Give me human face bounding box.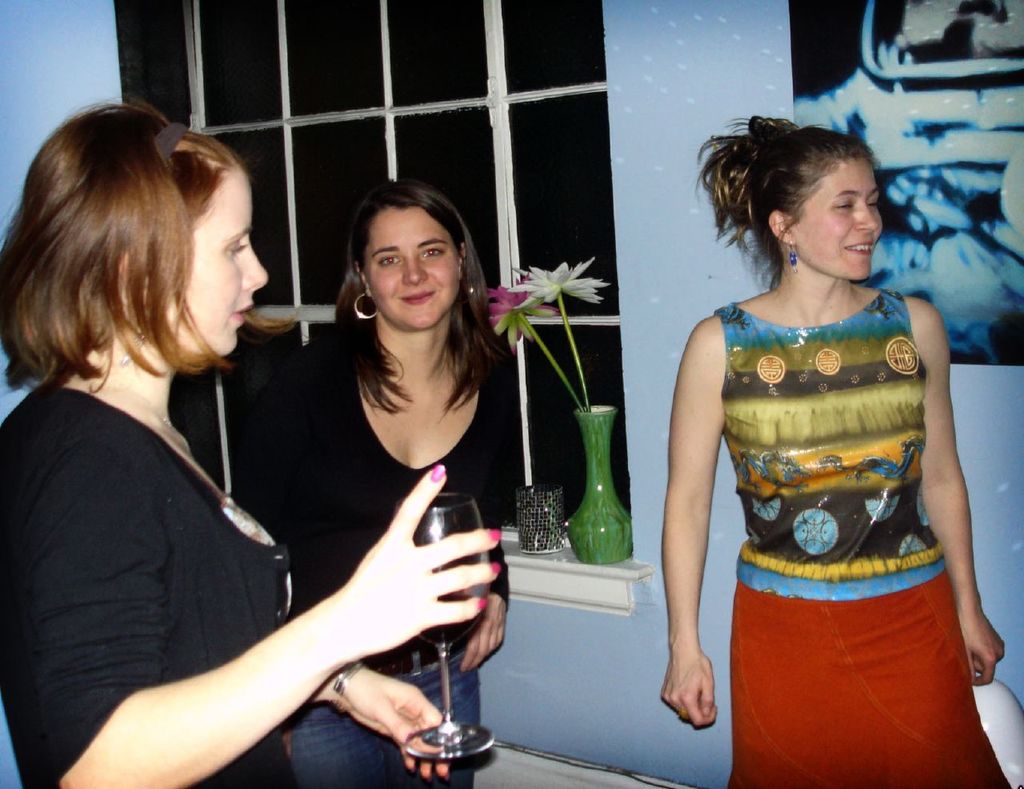
BBox(794, 157, 882, 280).
